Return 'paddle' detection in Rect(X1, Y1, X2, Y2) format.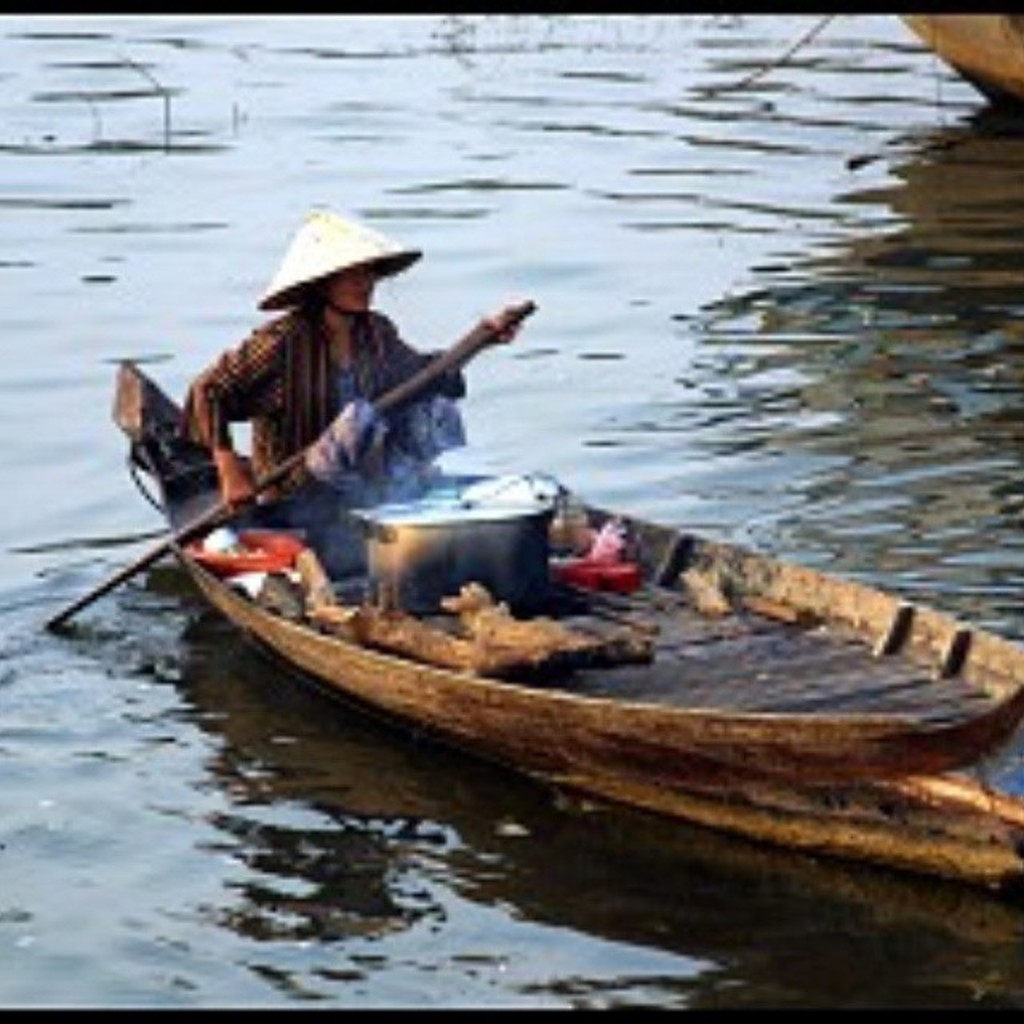
Rect(26, 270, 579, 690).
